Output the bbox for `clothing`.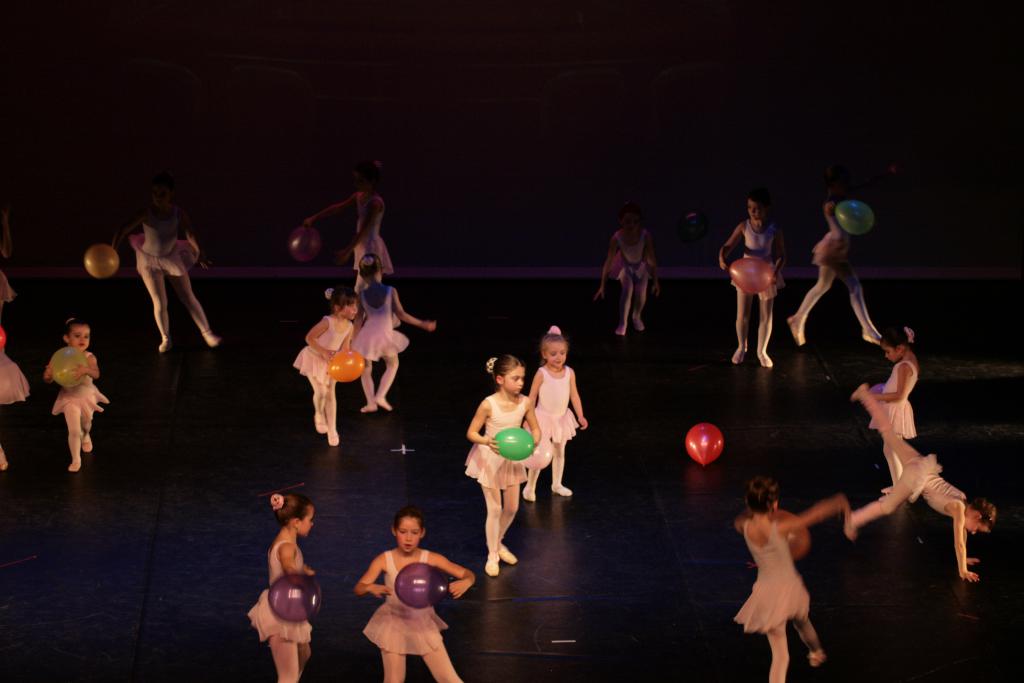
{"x1": 358, "y1": 553, "x2": 451, "y2": 664}.
